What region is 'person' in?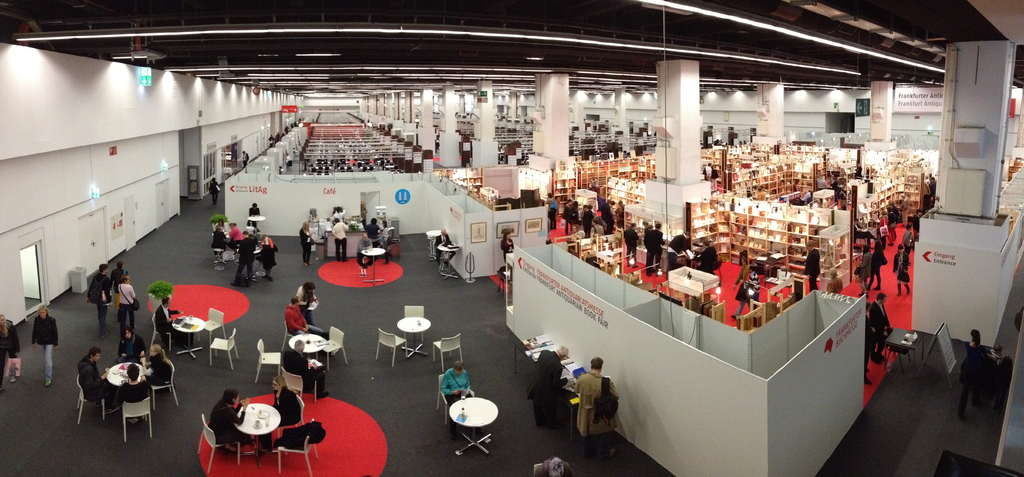
locate(332, 219, 352, 260).
